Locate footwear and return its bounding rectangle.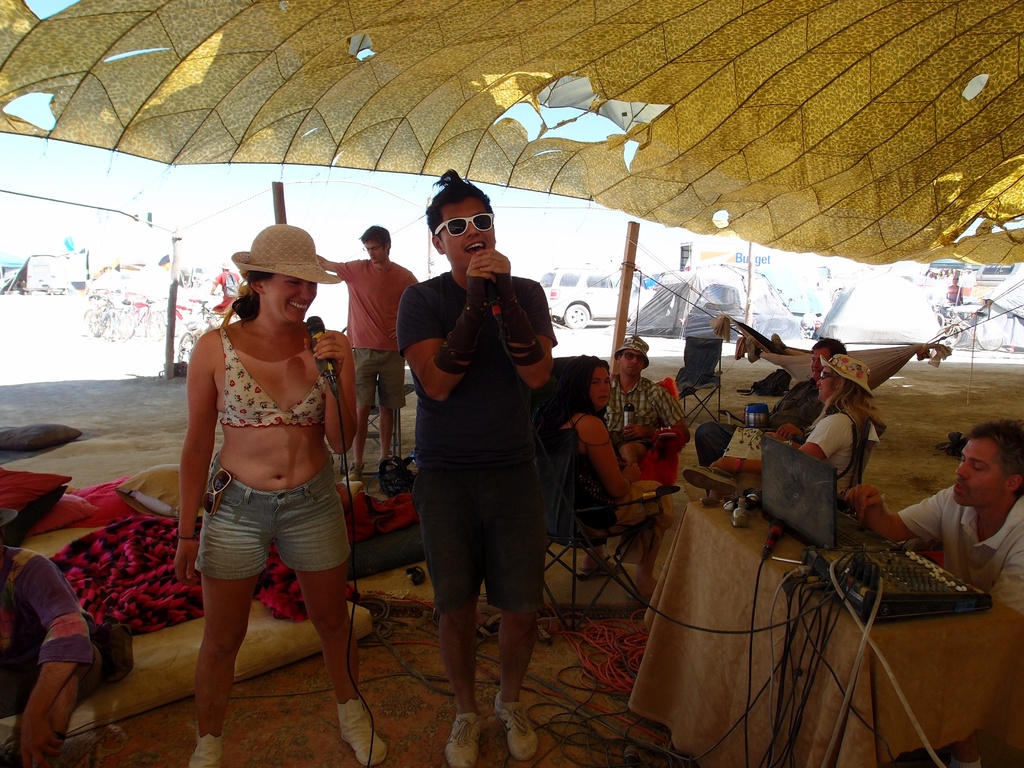
[683, 465, 738, 495].
